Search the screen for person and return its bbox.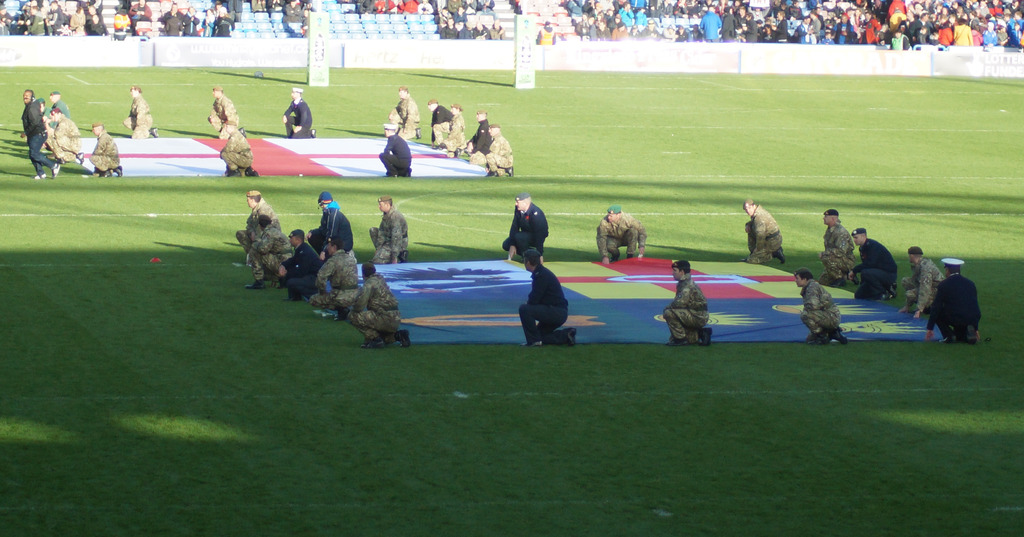
Found: 378,121,410,181.
